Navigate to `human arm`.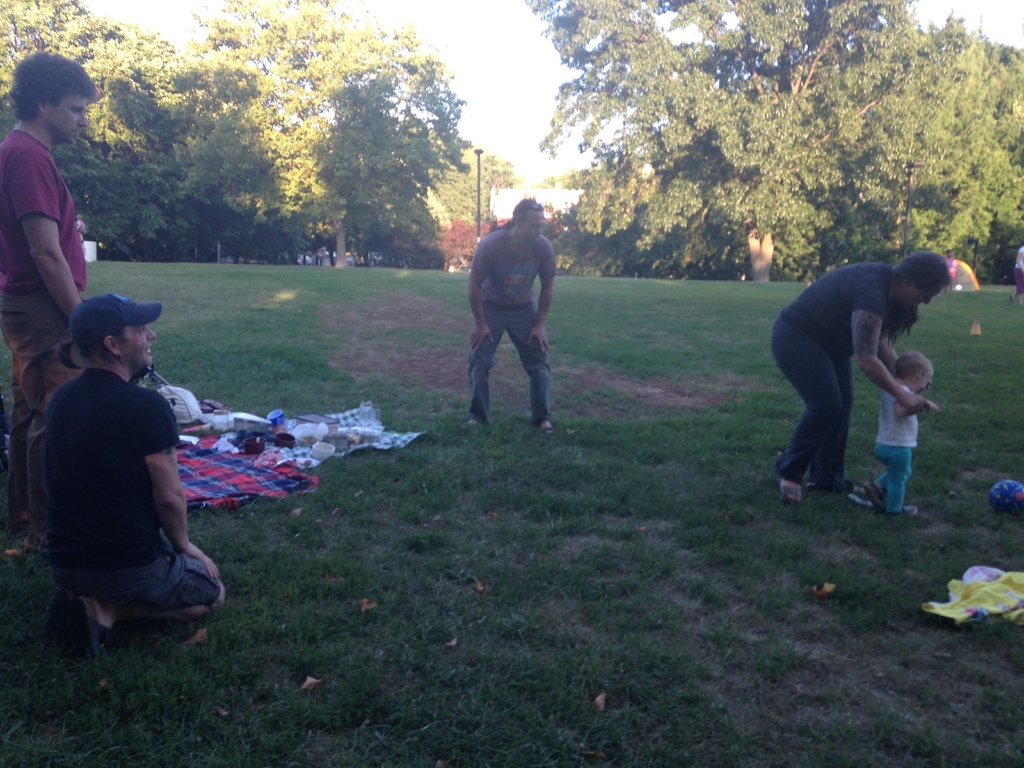
Navigation target: region(138, 393, 221, 580).
